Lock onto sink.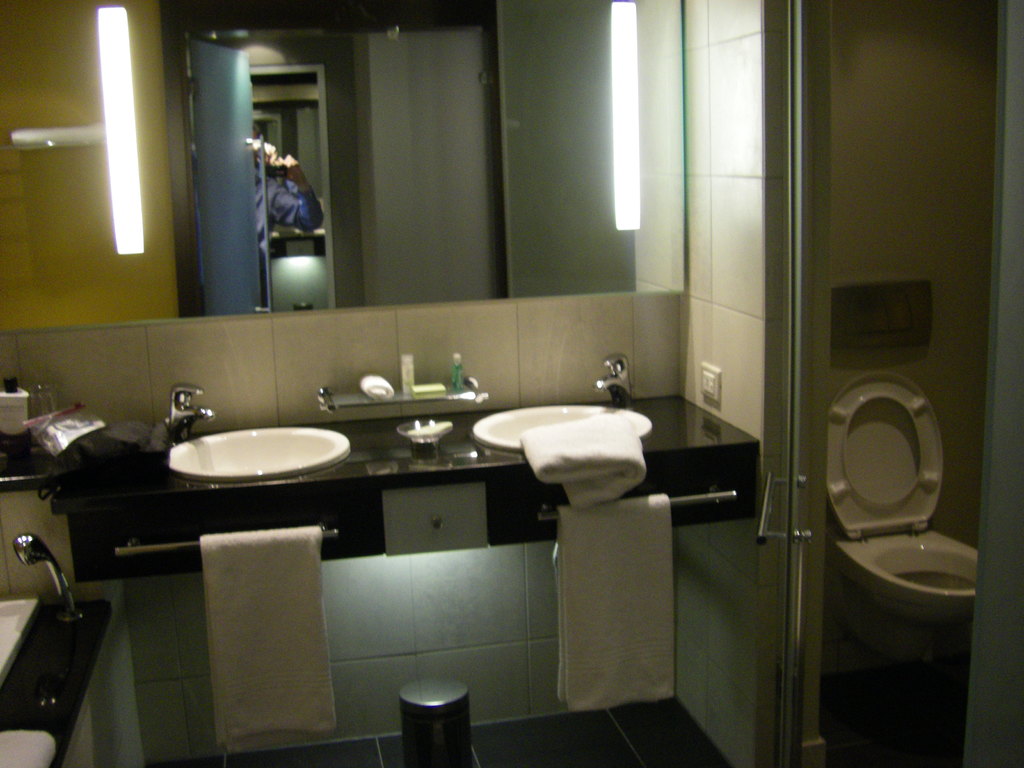
Locked: (147,413,369,522).
